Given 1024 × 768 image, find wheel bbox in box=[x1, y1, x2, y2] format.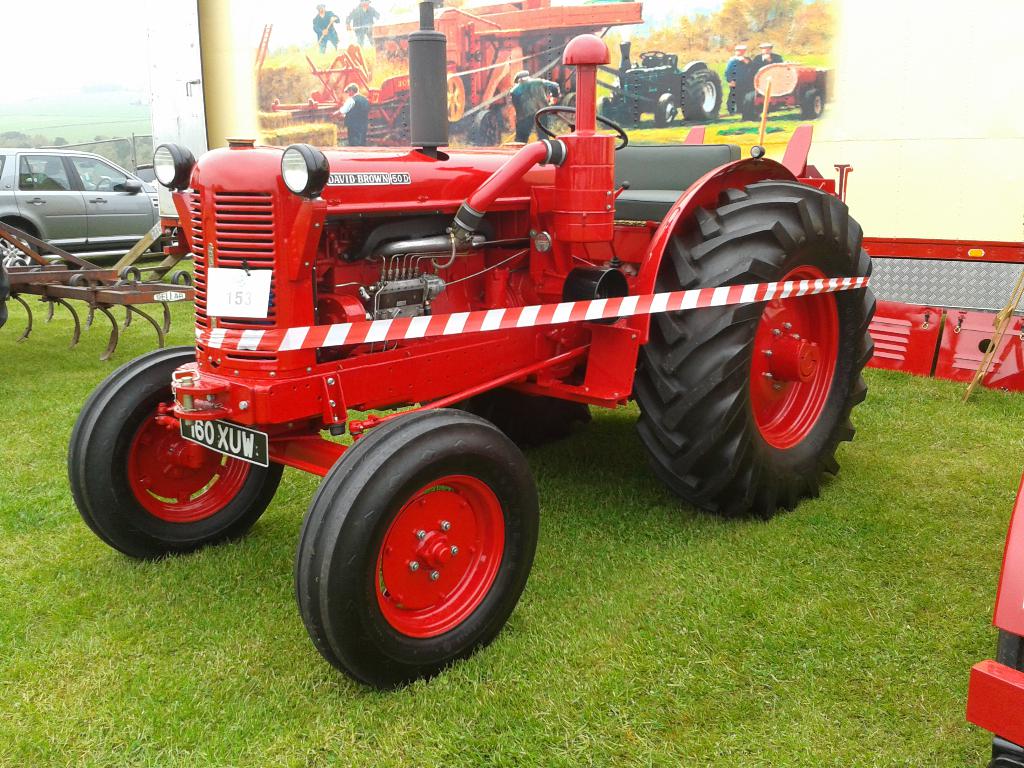
box=[655, 93, 675, 129].
